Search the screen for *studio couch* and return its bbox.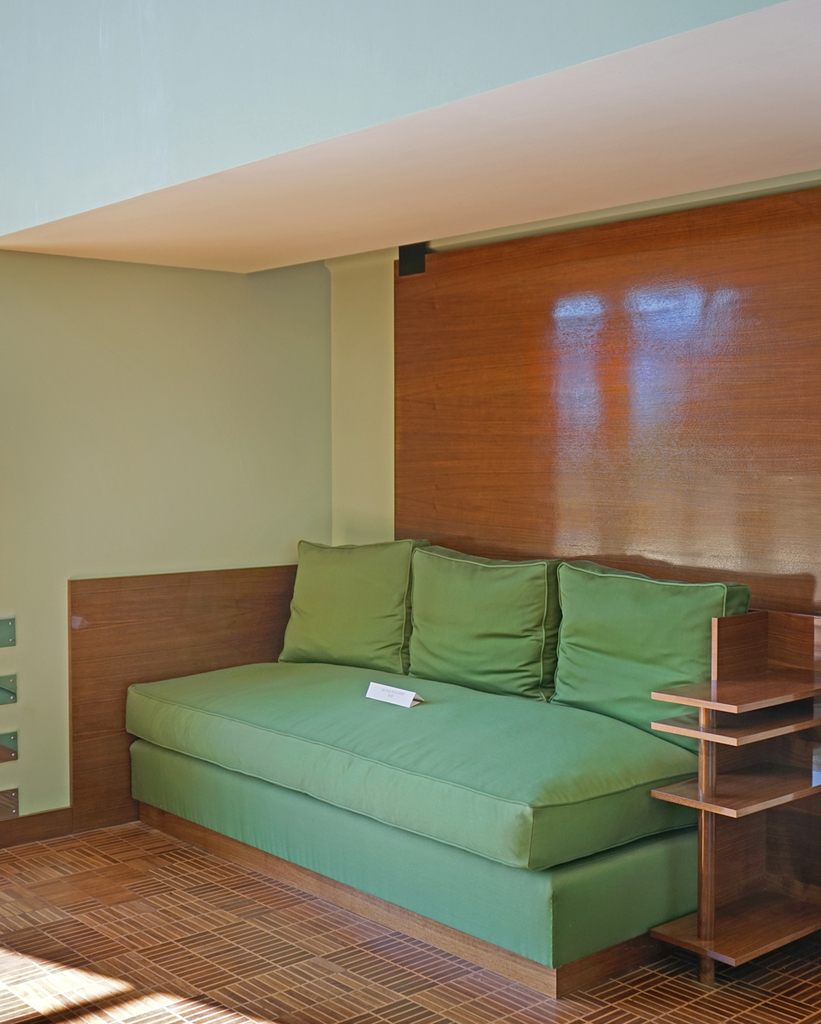
Found: select_region(112, 526, 768, 991).
